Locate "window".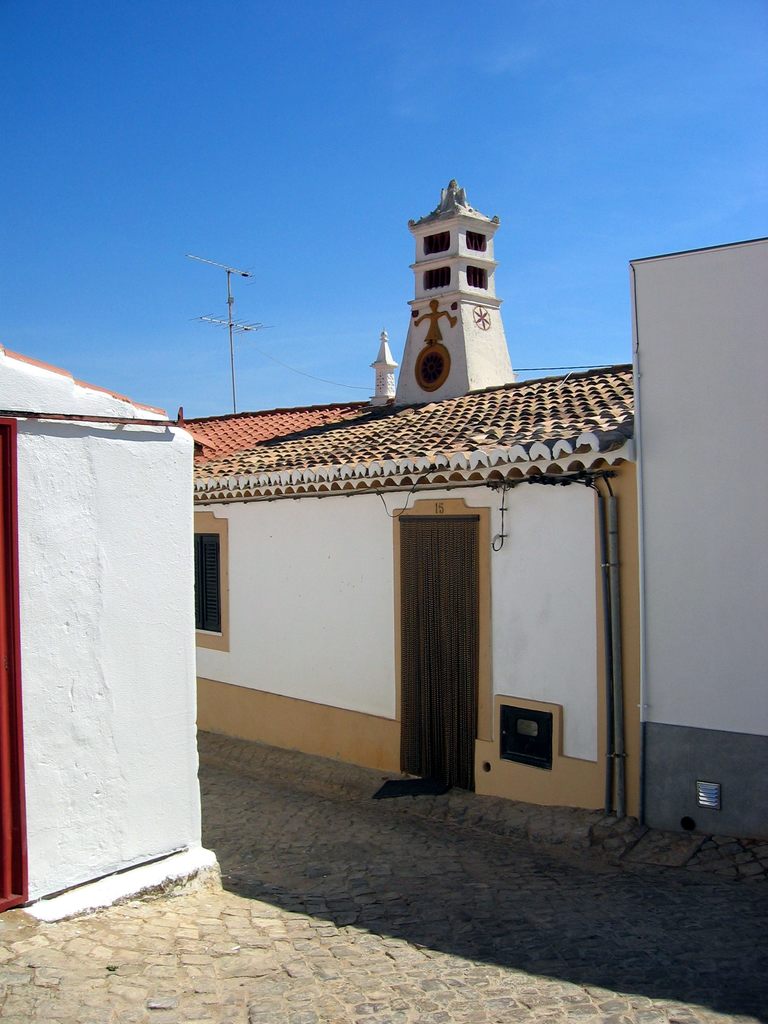
Bounding box: (left=191, top=523, right=222, bottom=644).
